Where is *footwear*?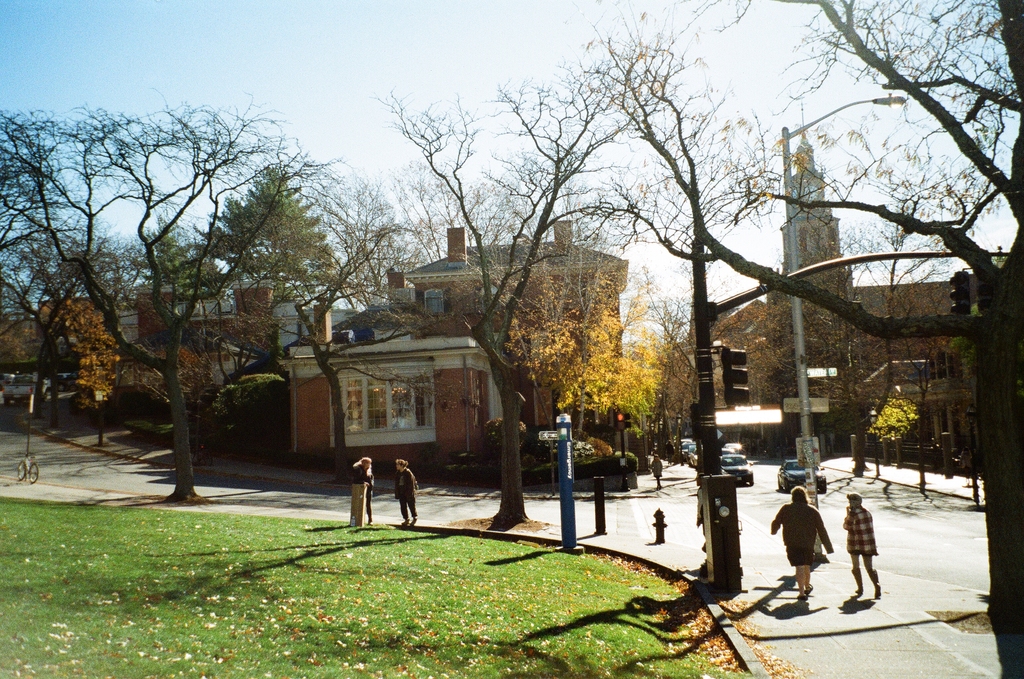
bbox=(870, 568, 881, 600).
